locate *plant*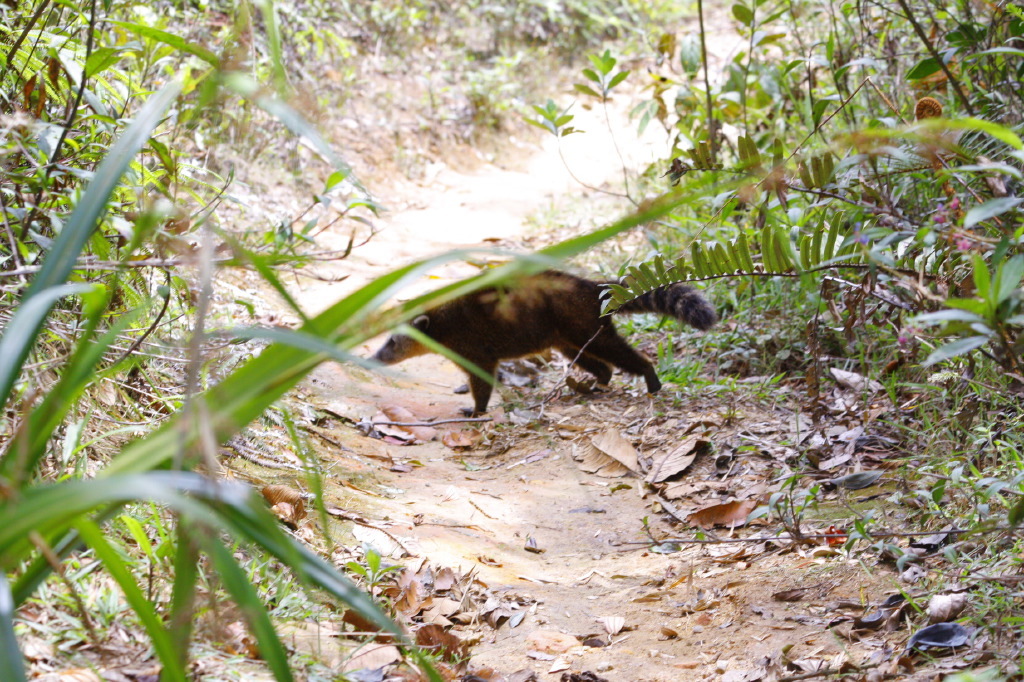
[left=593, top=0, right=1023, bottom=664]
